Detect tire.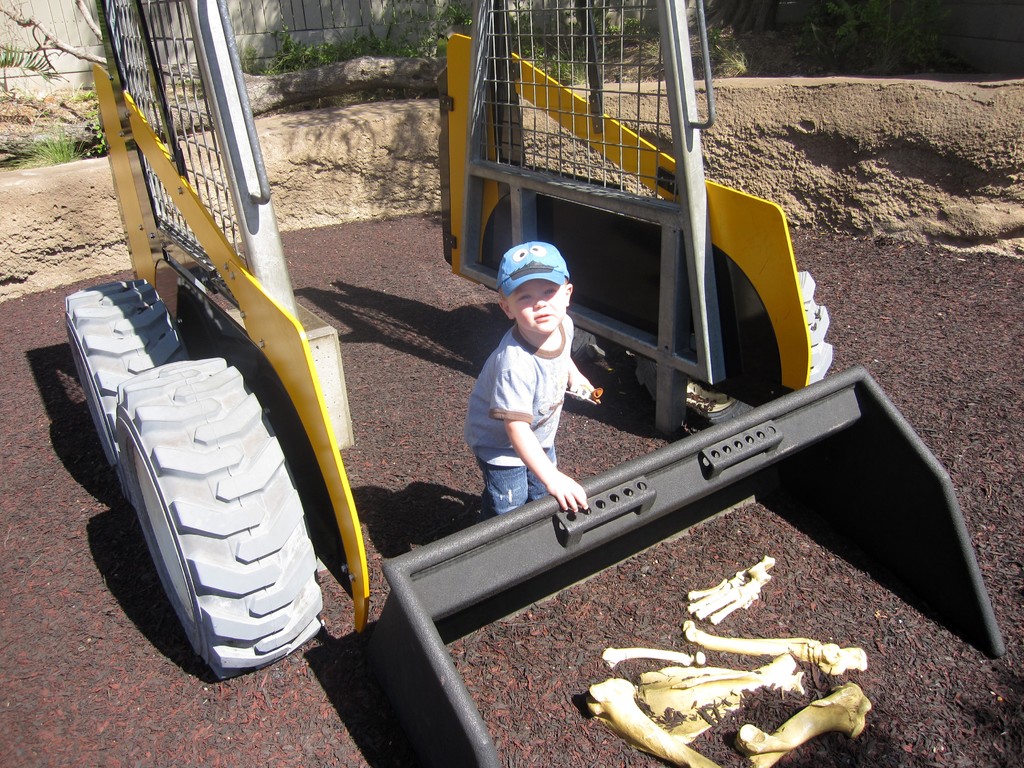
Detected at {"x1": 108, "y1": 350, "x2": 337, "y2": 699}.
